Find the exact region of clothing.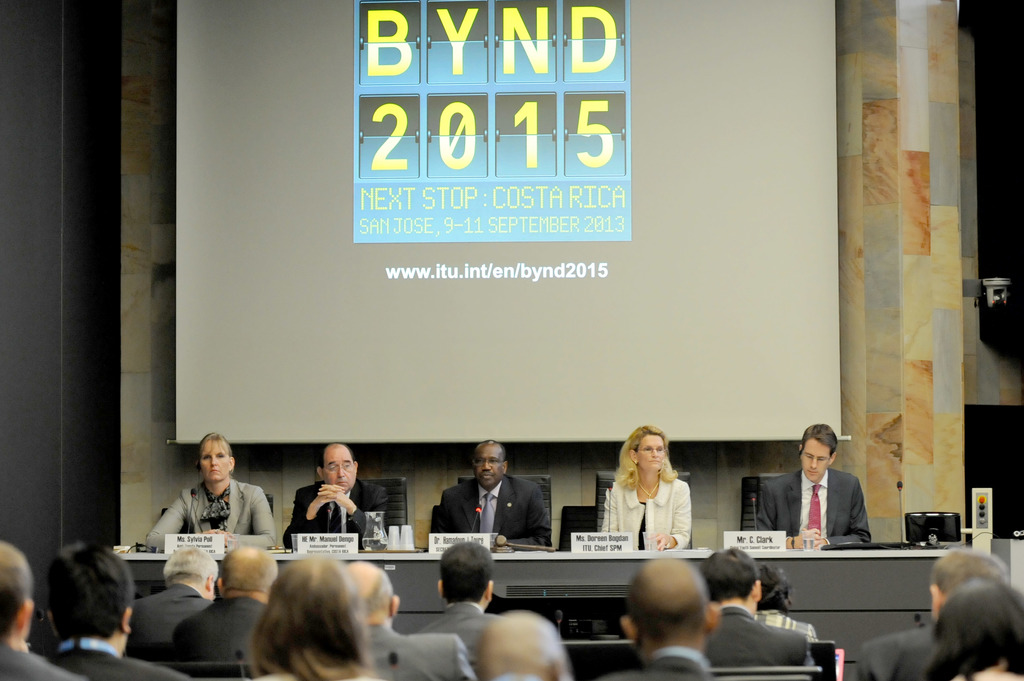
Exact region: {"left": 612, "top": 653, "right": 699, "bottom": 680}.
